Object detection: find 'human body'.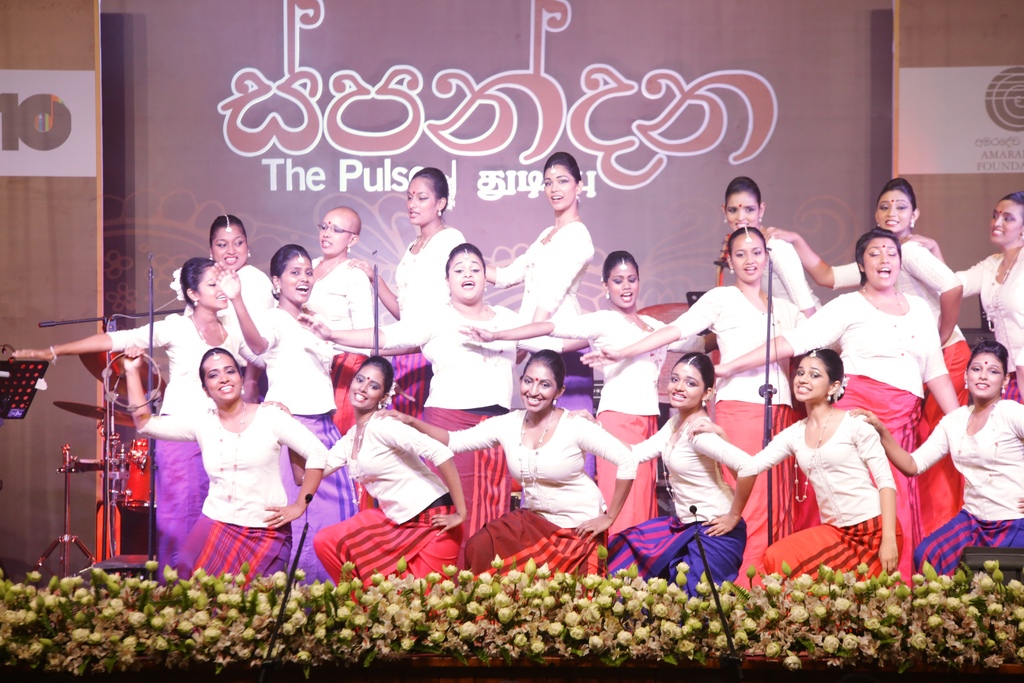
[384, 349, 634, 577].
